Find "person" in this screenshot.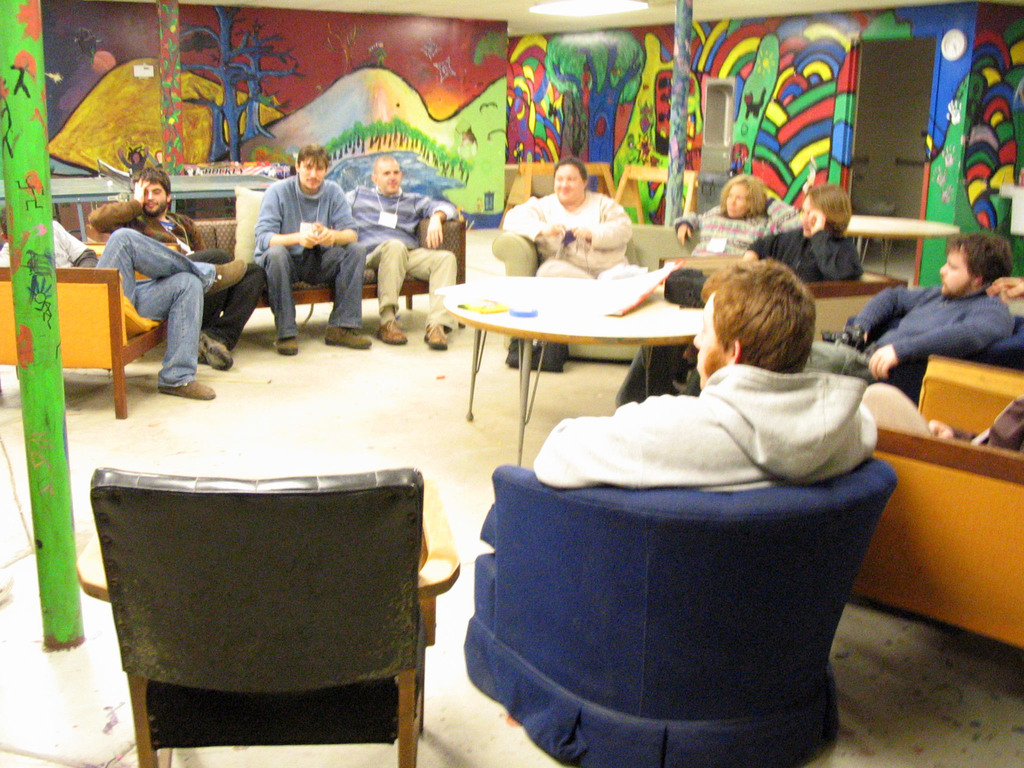
The bounding box for "person" is bbox=[671, 172, 805, 263].
